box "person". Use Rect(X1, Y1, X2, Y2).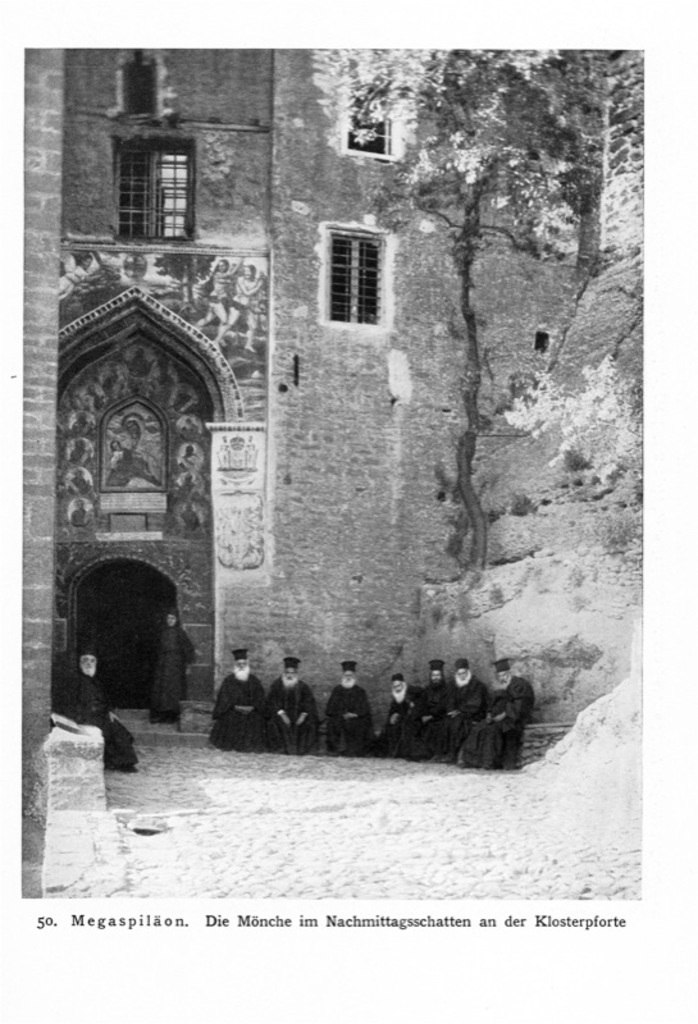
Rect(266, 662, 319, 750).
